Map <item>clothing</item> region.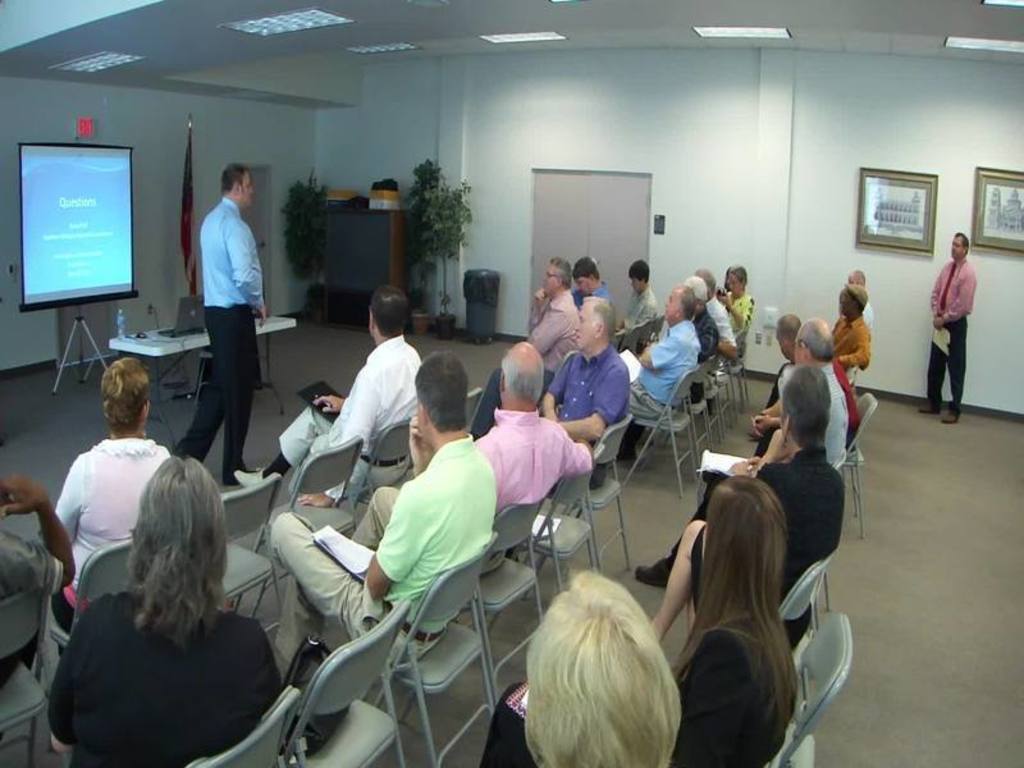
Mapped to crop(54, 440, 173, 657).
